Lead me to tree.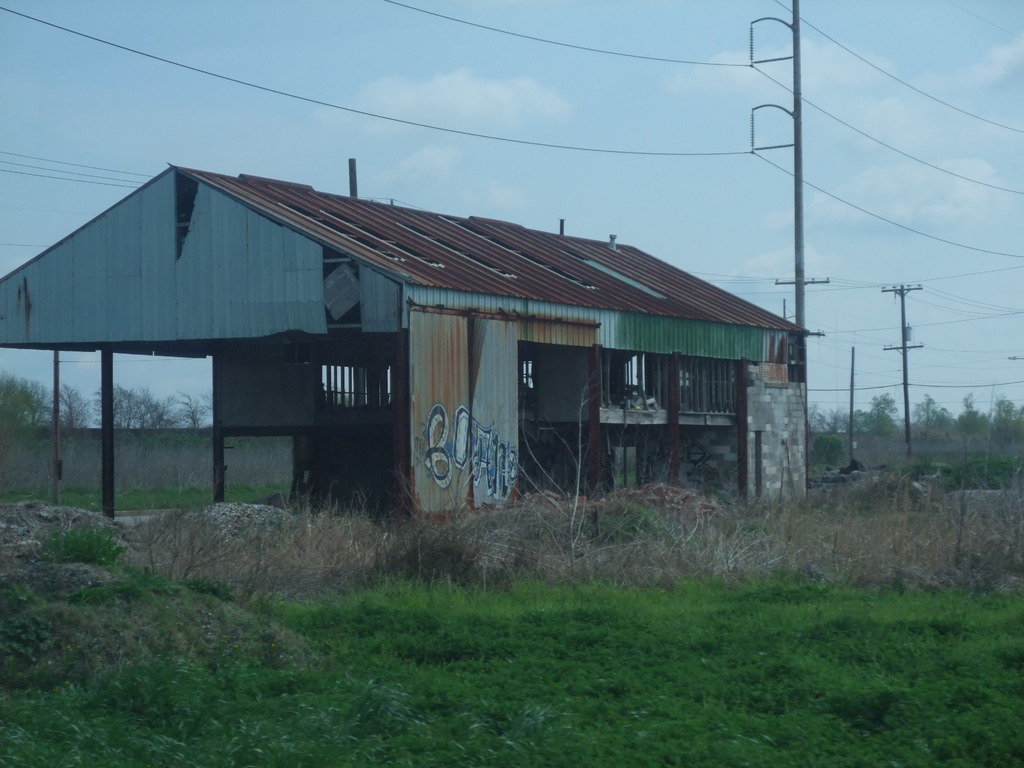
Lead to region(20, 378, 52, 426).
